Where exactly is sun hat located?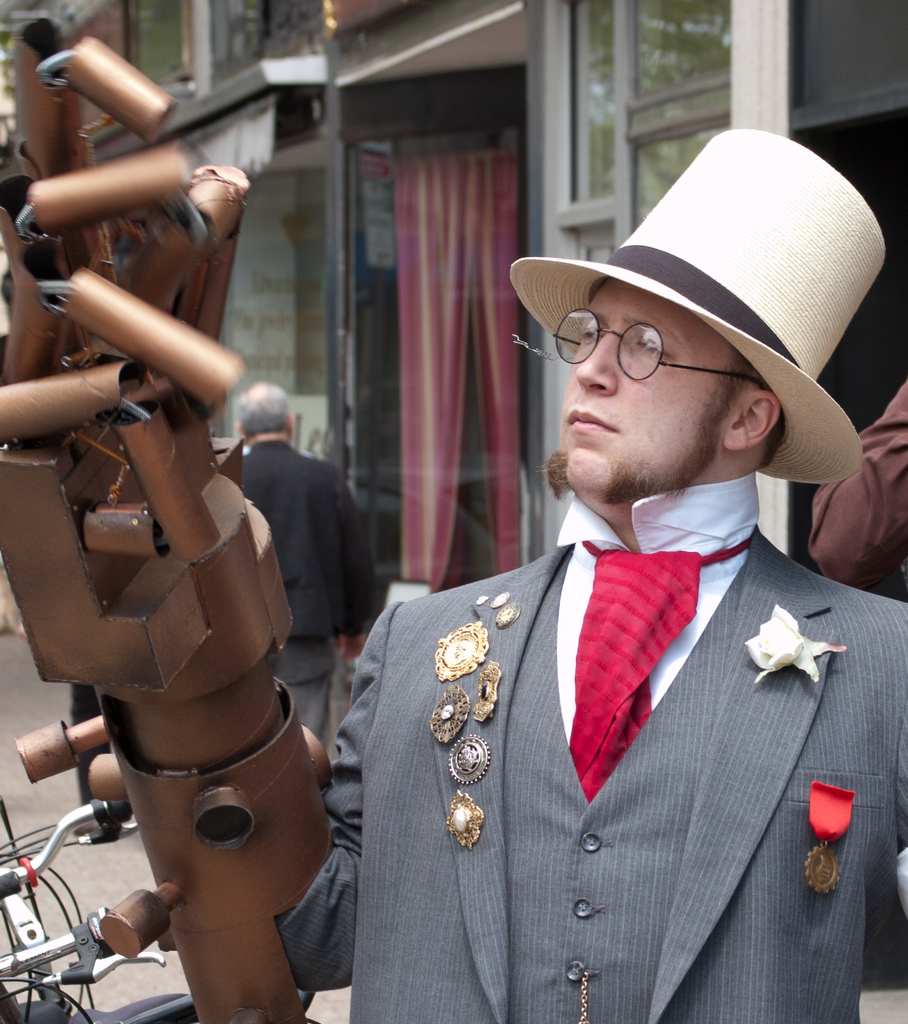
Its bounding box is [494, 113, 896, 488].
